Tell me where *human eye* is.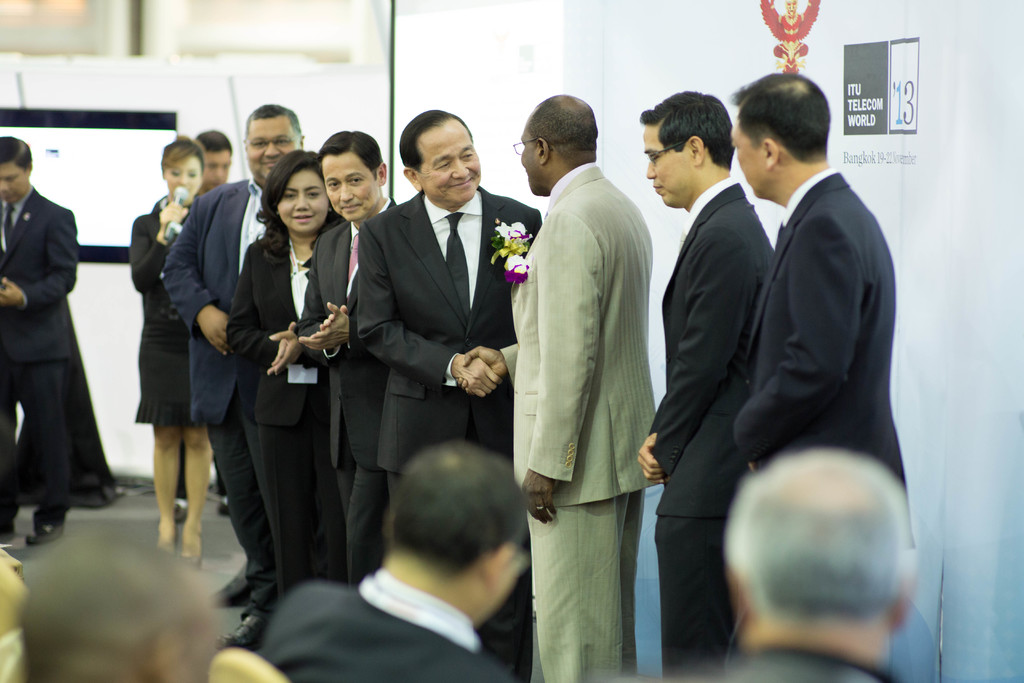
*human eye* is at 648,154,660,163.
